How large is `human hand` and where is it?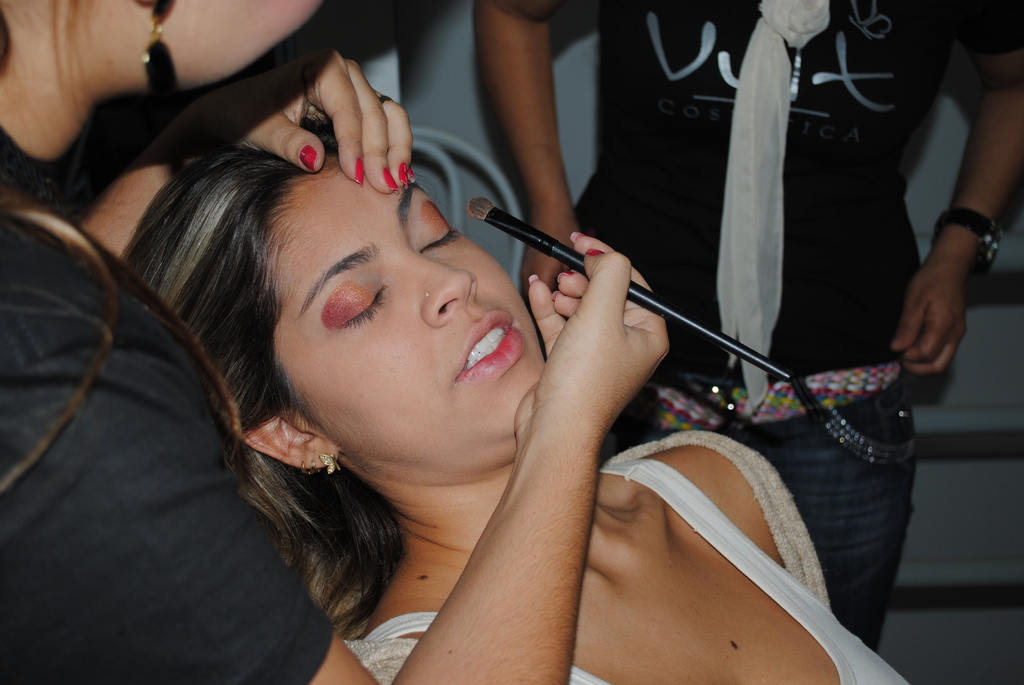
Bounding box: detection(518, 214, 582, 308).
